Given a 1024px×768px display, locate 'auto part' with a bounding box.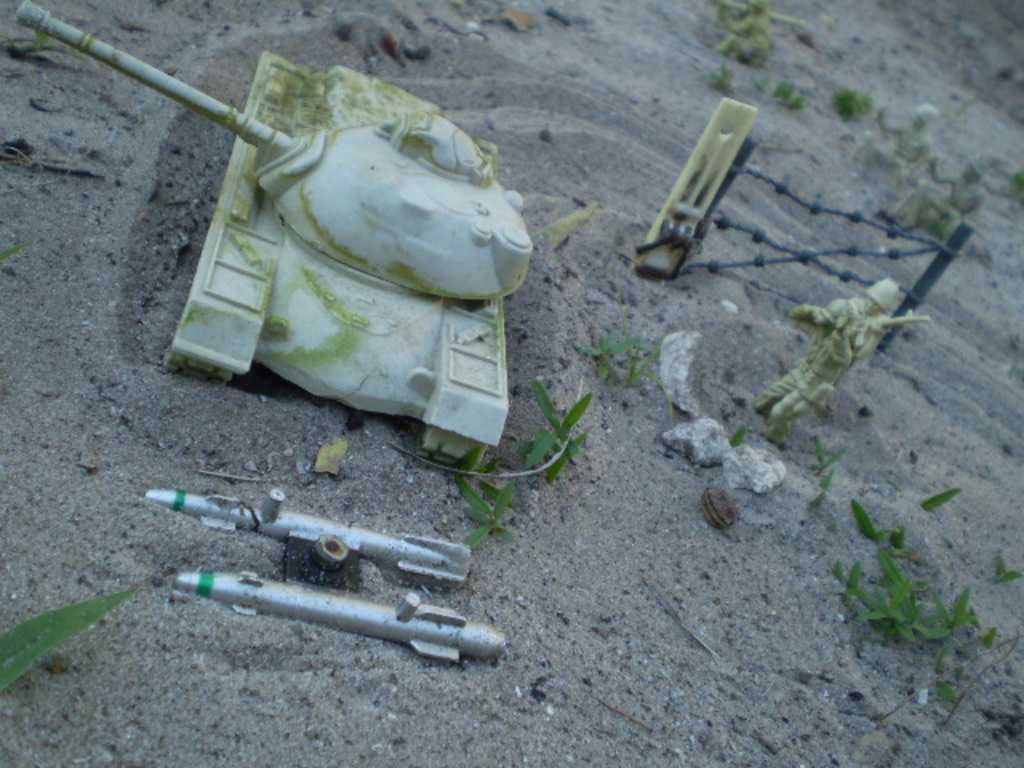
Located: 141/488/470/595.
